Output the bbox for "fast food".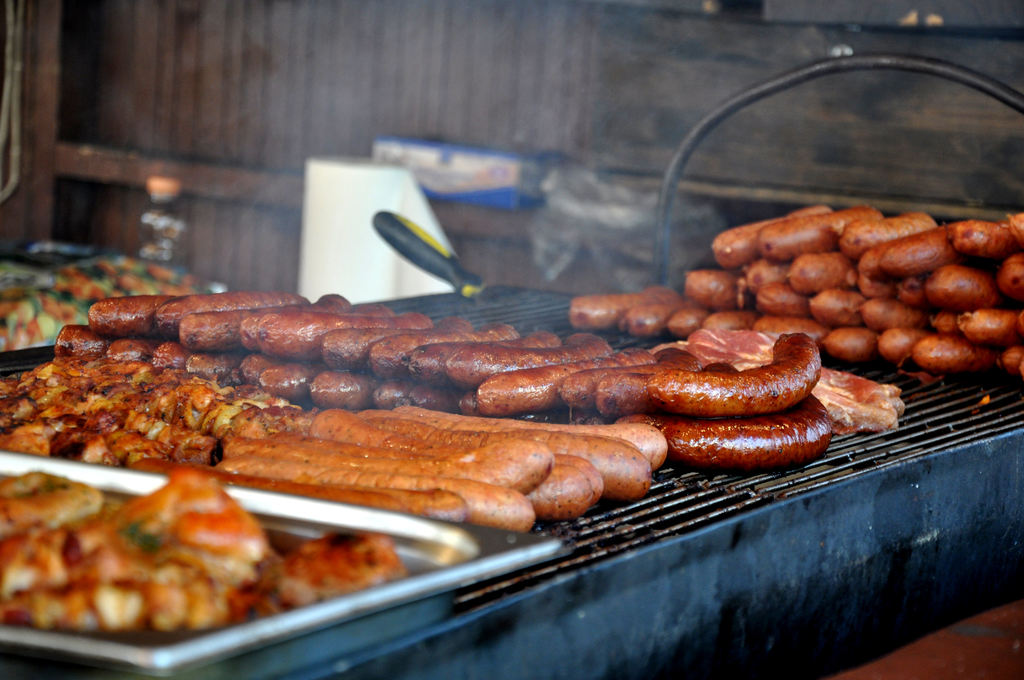
bbox=(685, 270, 743, 304).
